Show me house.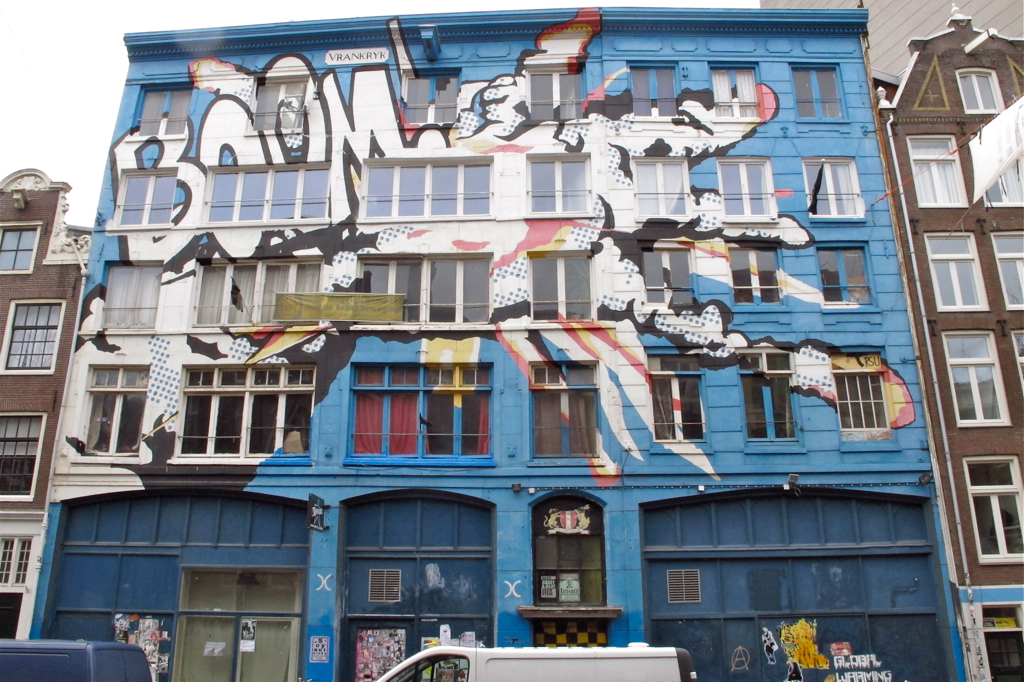
house is here: <bbox>30, 2, 967, 681</bbox>.
